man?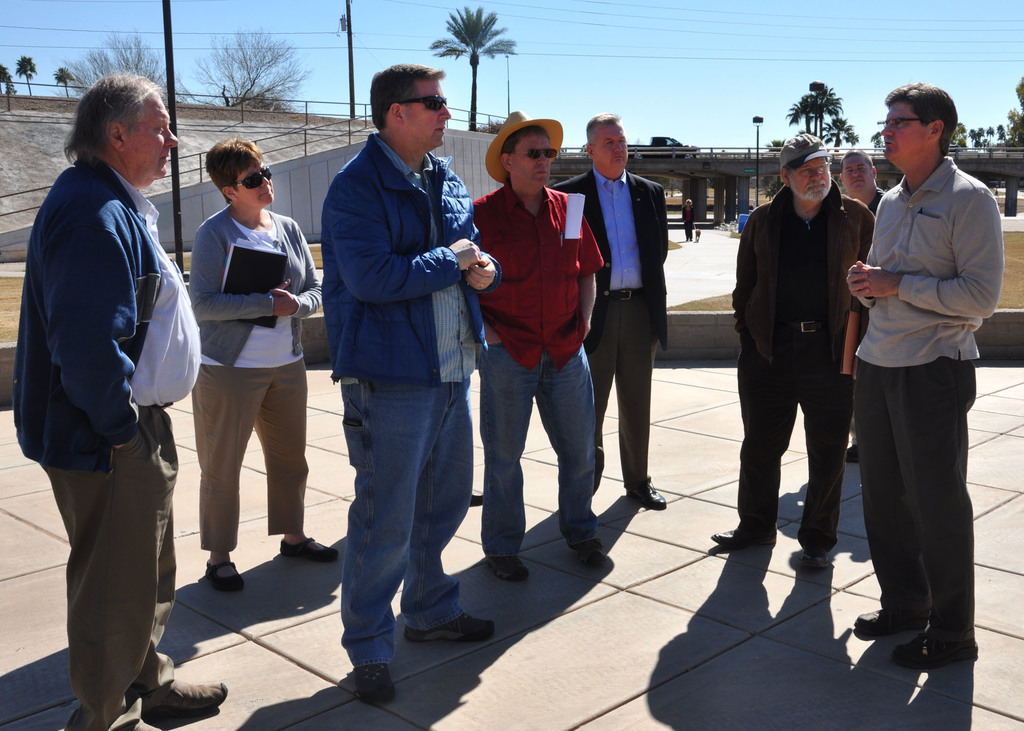
BBox(555, 112, 677, 508)
